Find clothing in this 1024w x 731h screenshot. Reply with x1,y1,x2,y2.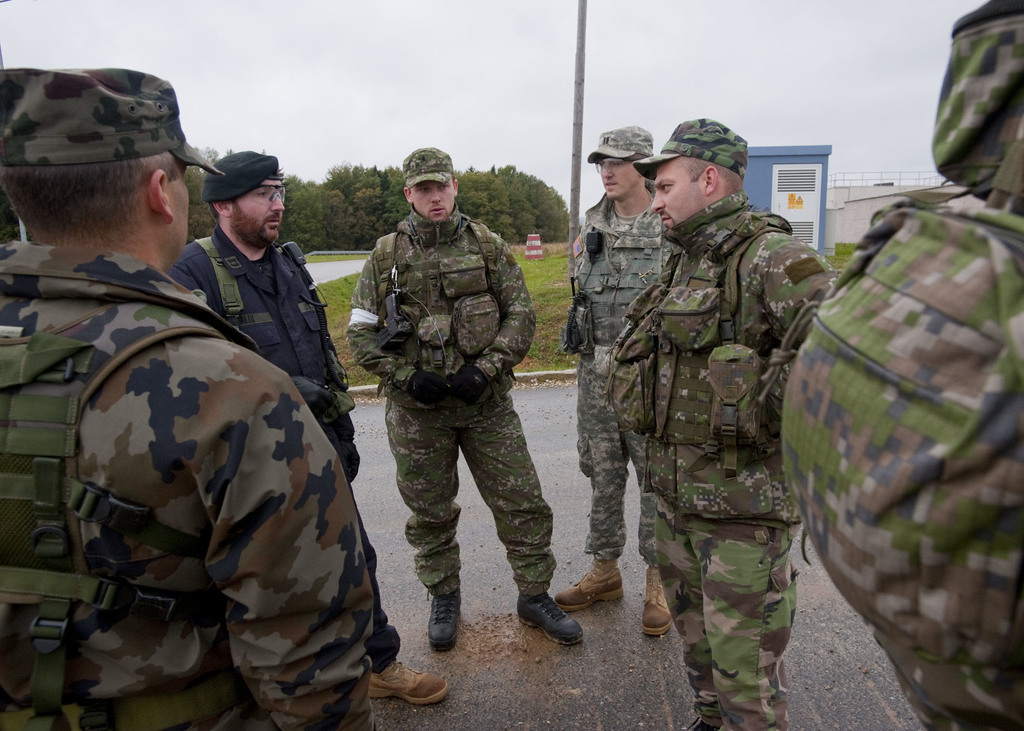
575,177,666,562.
